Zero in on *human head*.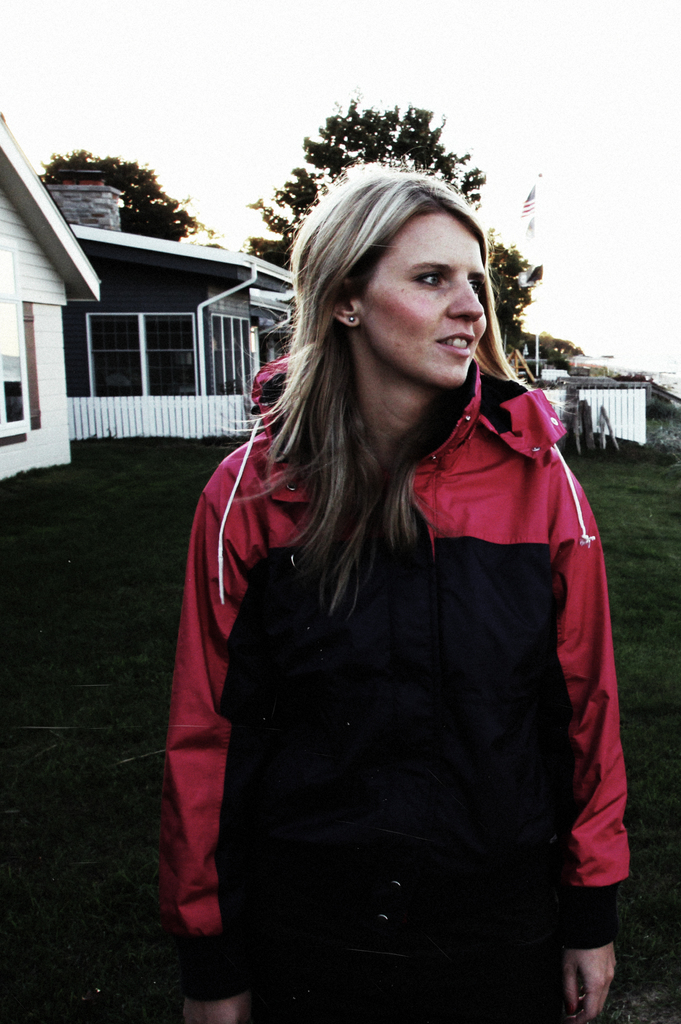
Zeroed in: pyautogui.locateOnScreen(290, 165, 491, 394).
